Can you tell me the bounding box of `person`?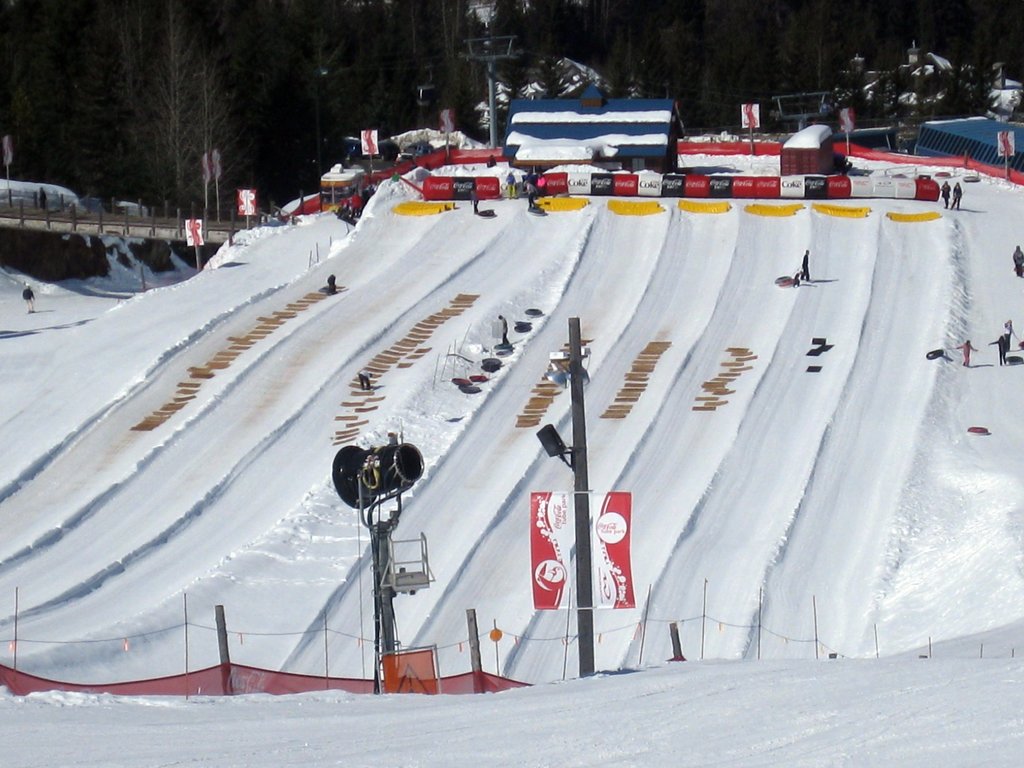
x1=524 y1=179 x2=536 y2=207.
